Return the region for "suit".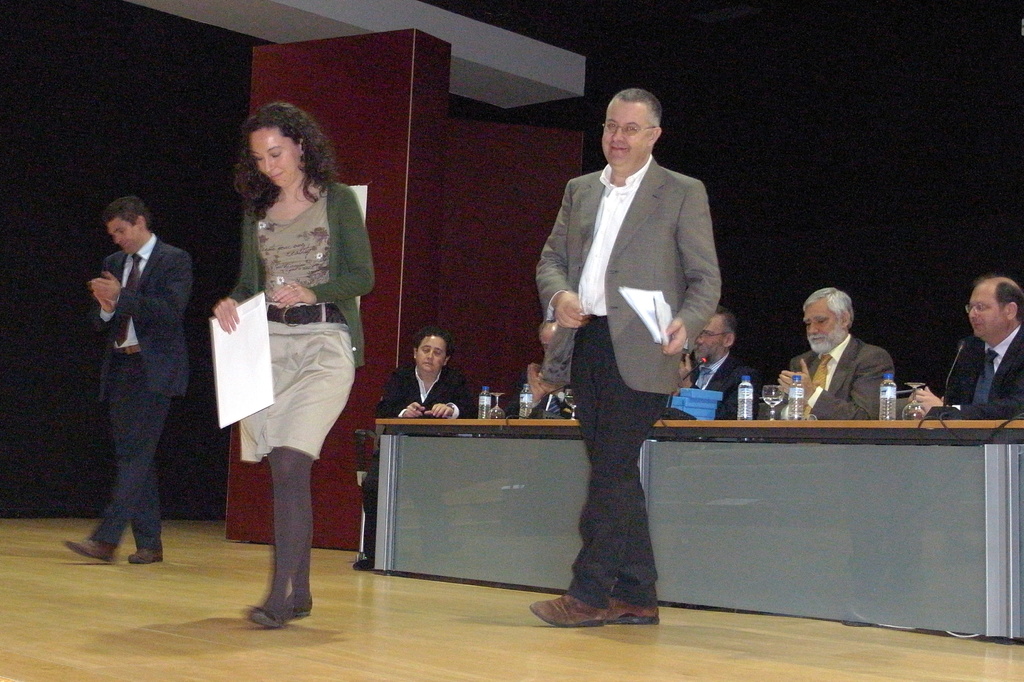
{"left": 669, "top": 357, "right": 753, "bottom": 417}.
